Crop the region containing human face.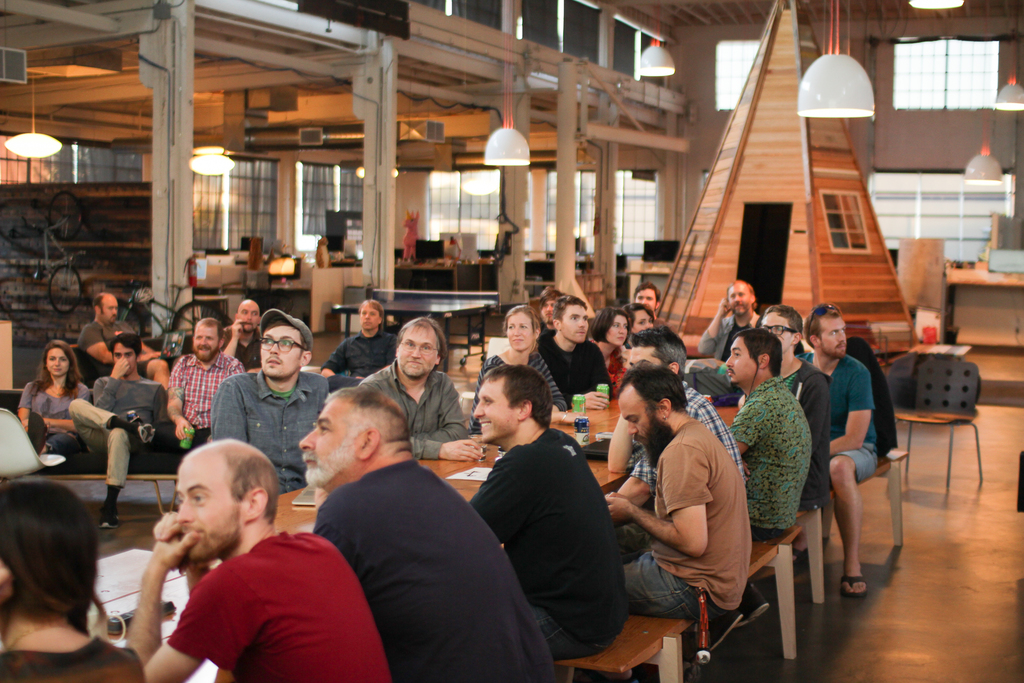
Crop region: 176,456,245,563.
